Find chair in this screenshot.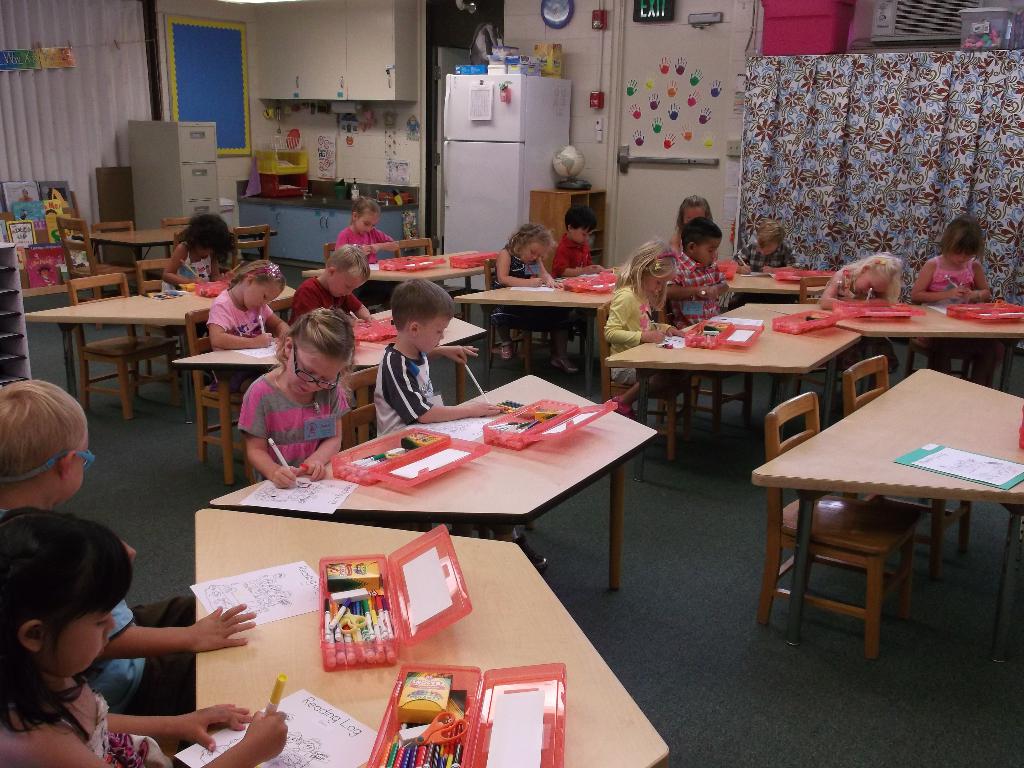
The bounding box for chair is BBox(72, 270, 184, 416).
